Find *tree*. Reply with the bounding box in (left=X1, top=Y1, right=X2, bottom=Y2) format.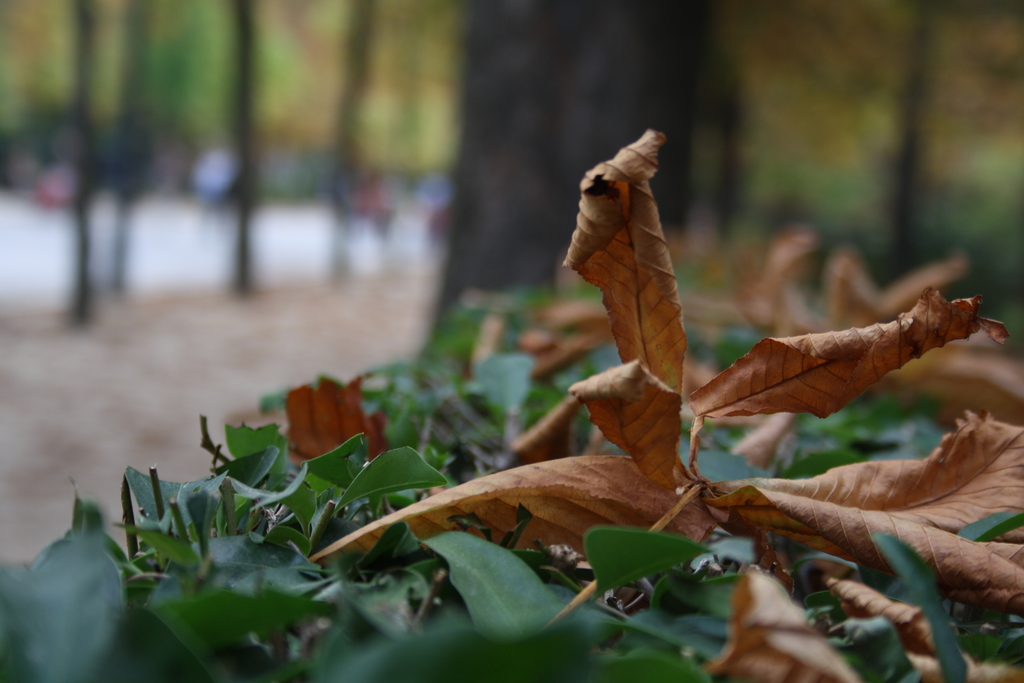
(left=332, top=0, right=372, bottom=274).
